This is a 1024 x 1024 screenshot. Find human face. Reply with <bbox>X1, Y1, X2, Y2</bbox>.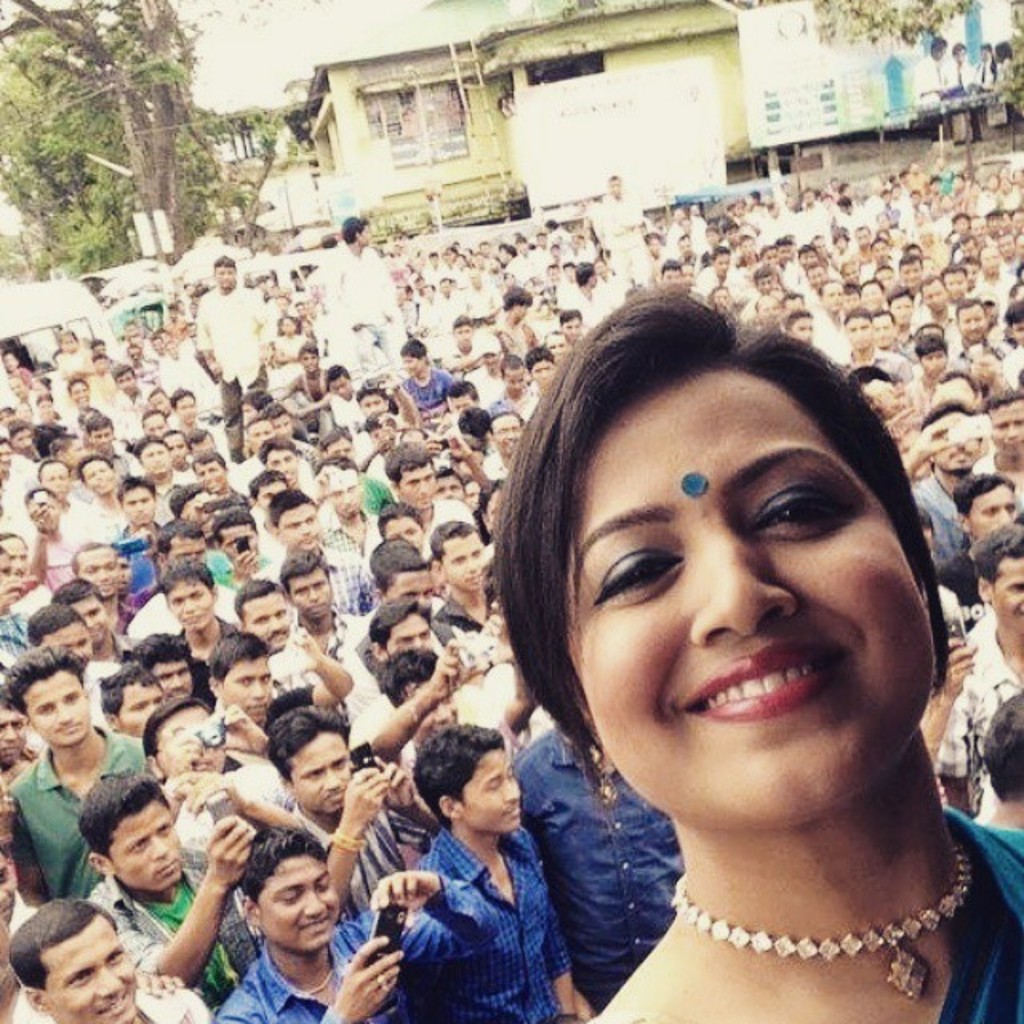
<bbox>290, 576, 330, 618</bbox>.
